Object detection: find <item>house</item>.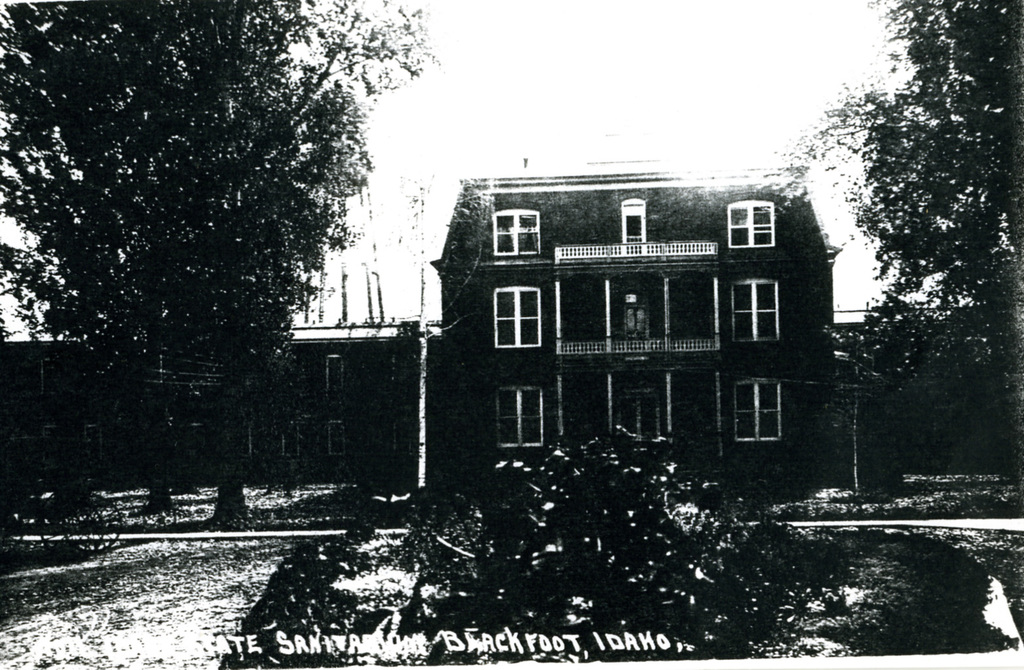
BBox(493, 169, 844, 471).
